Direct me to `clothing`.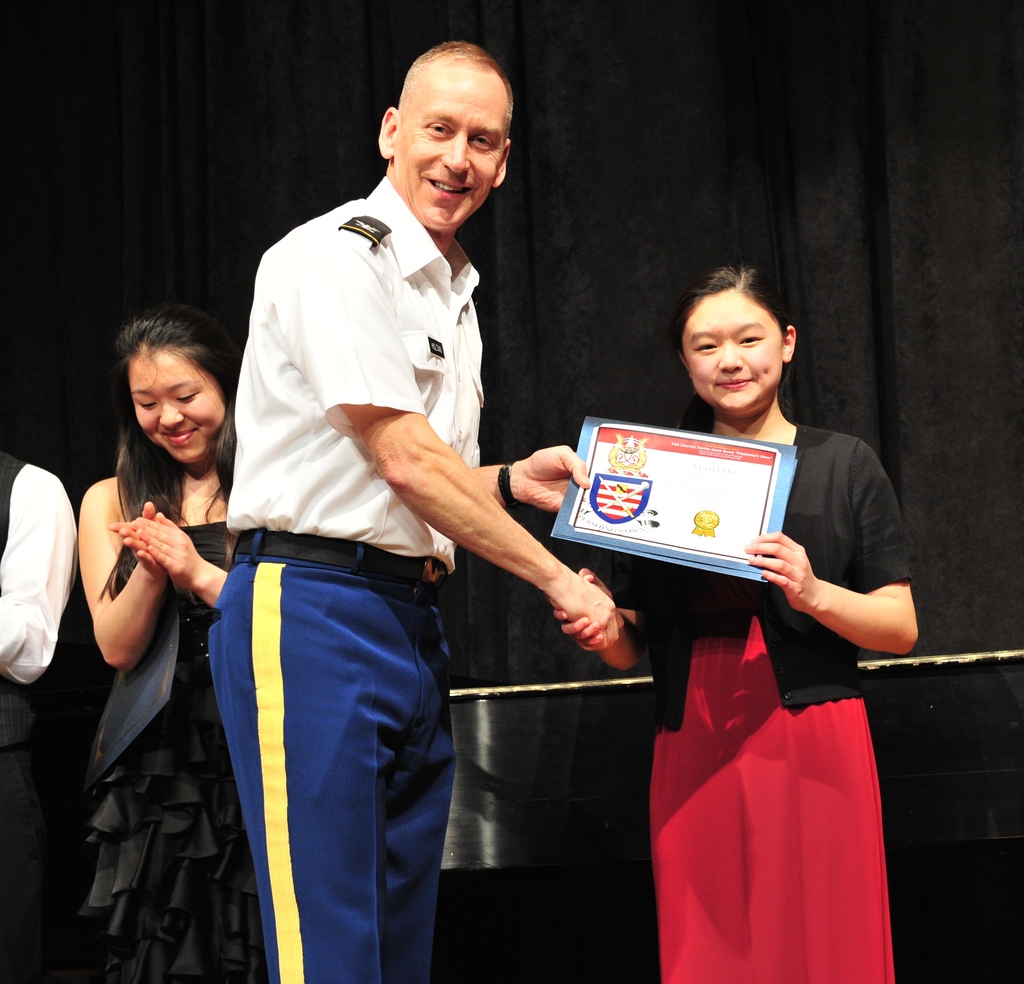
Direction: Rect(96, 510, 288, 976).
